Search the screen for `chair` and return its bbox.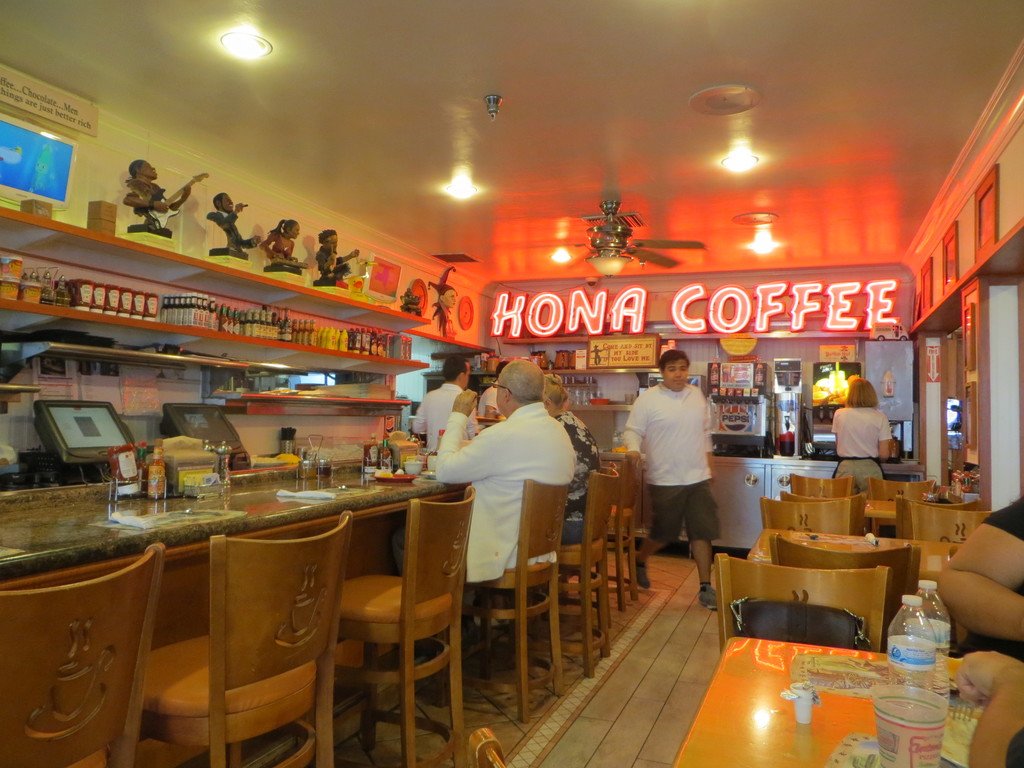
Found: 429,477,567,732.
